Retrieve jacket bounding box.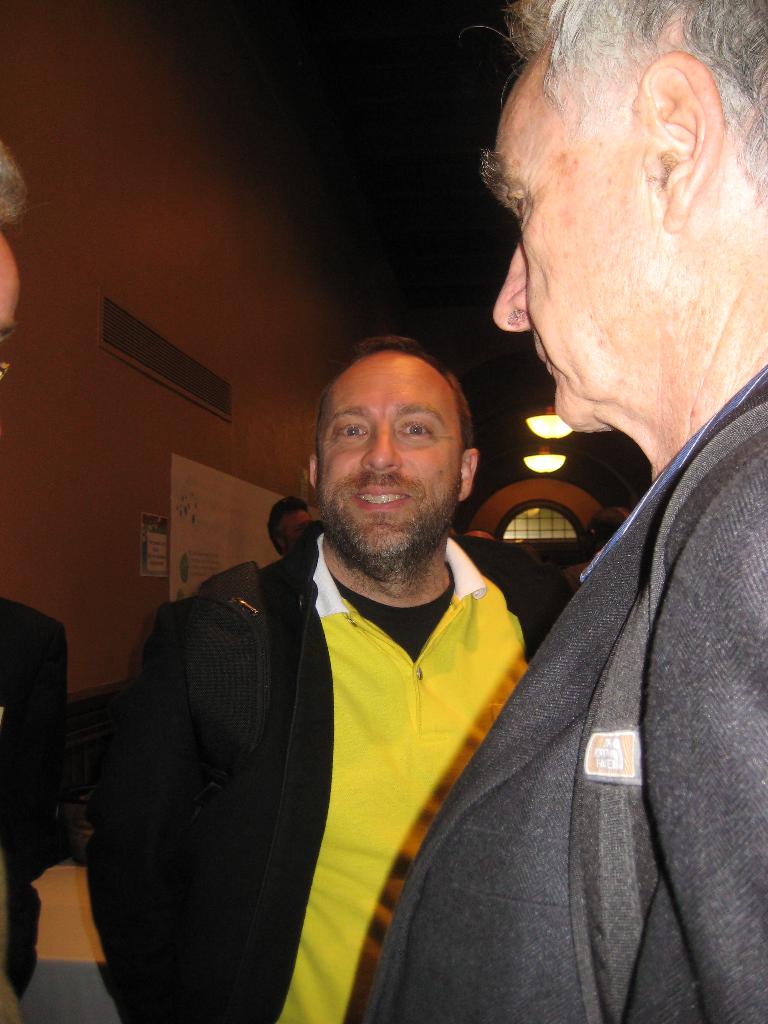
Bounding box: detection(91, 514, 560, 974).
